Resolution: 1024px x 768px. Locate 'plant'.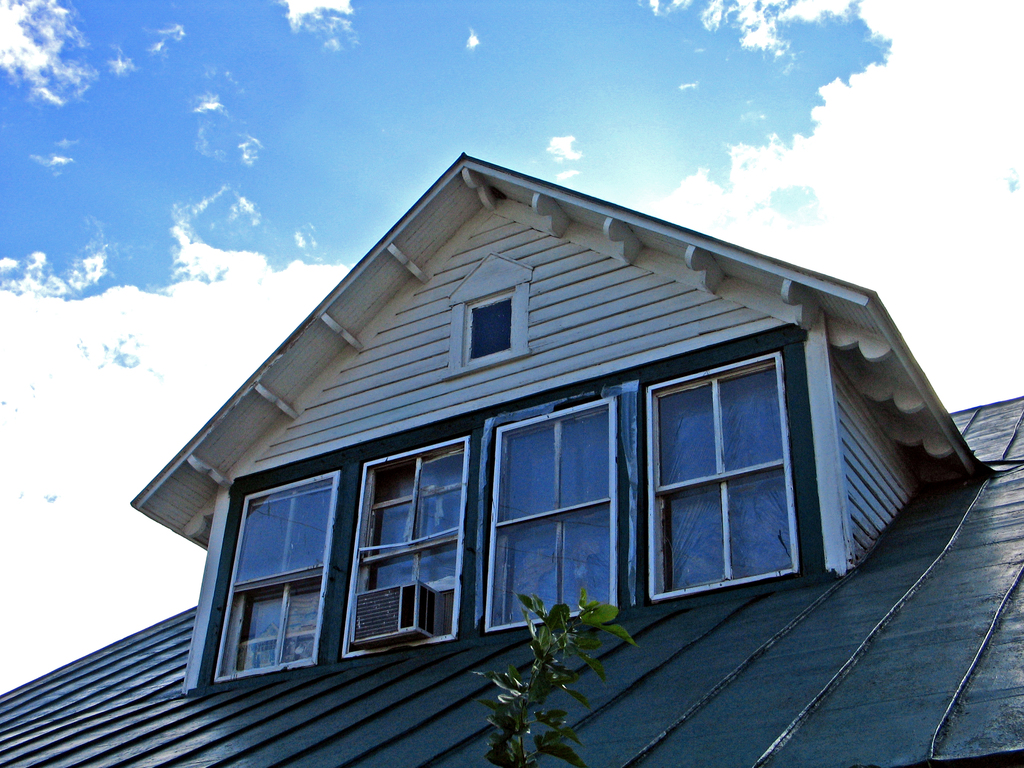
BBox(481, 580, 650, 755).
